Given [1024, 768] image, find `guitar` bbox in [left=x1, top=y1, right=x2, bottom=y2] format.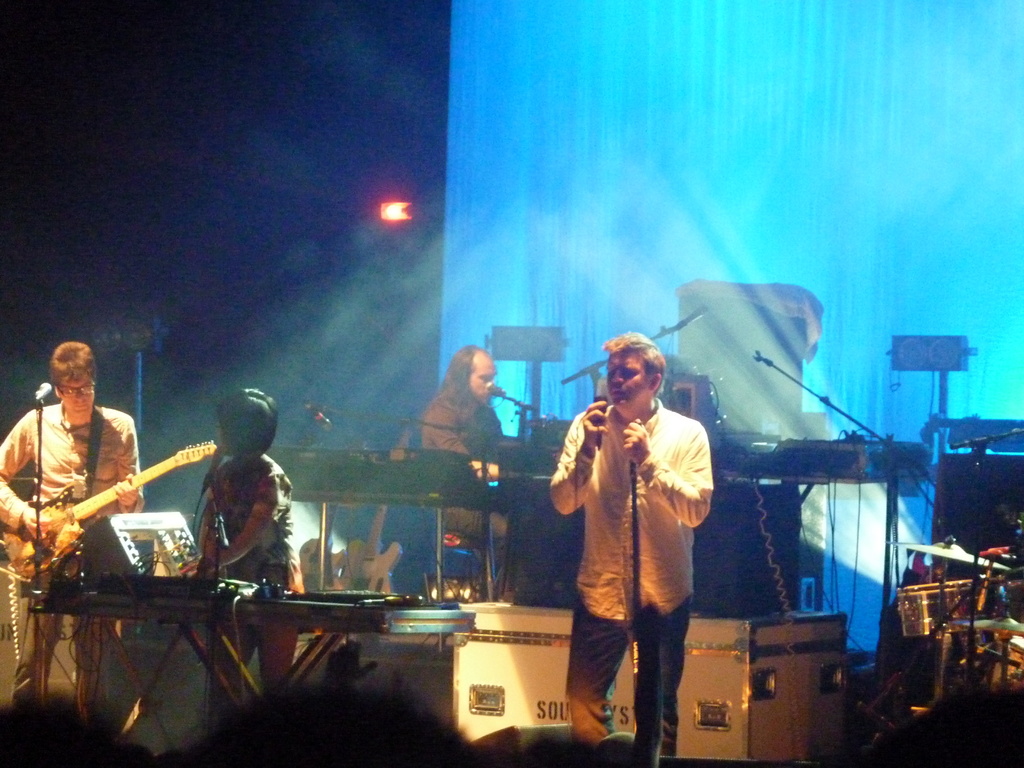
[left=0, top=436, right=221, bottom=582].
